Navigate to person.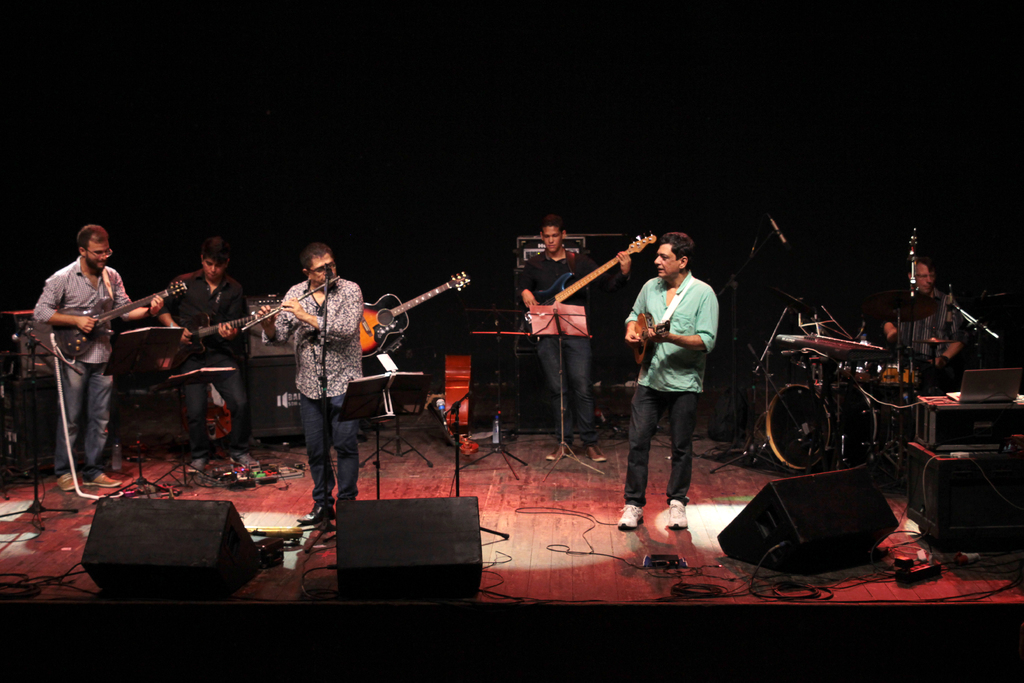
Navigation target: detection(150, 233, 252, 479).
